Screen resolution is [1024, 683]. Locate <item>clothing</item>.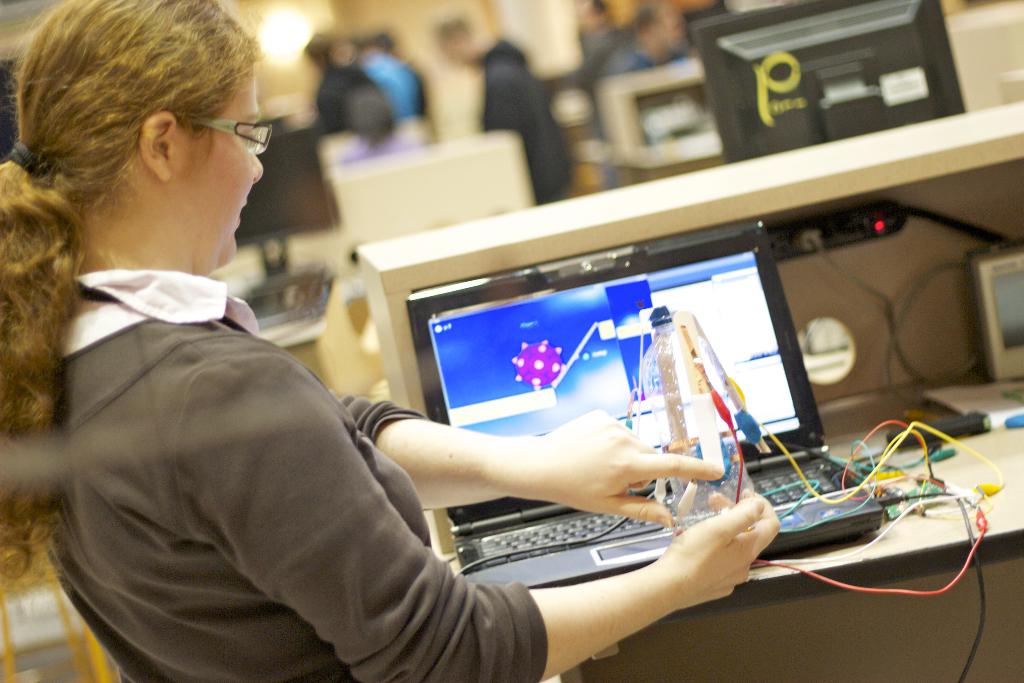
bbox(309, 55, 381, 139).
